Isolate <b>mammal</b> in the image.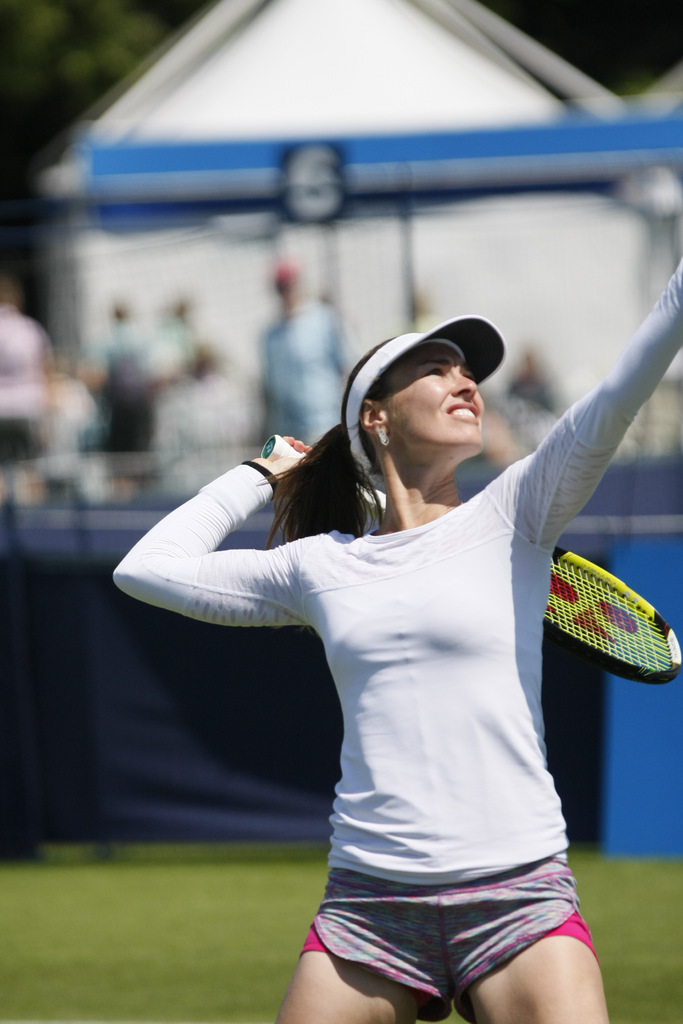
Isolated region: [left=8, top=220, right=682, bottom=1023].
